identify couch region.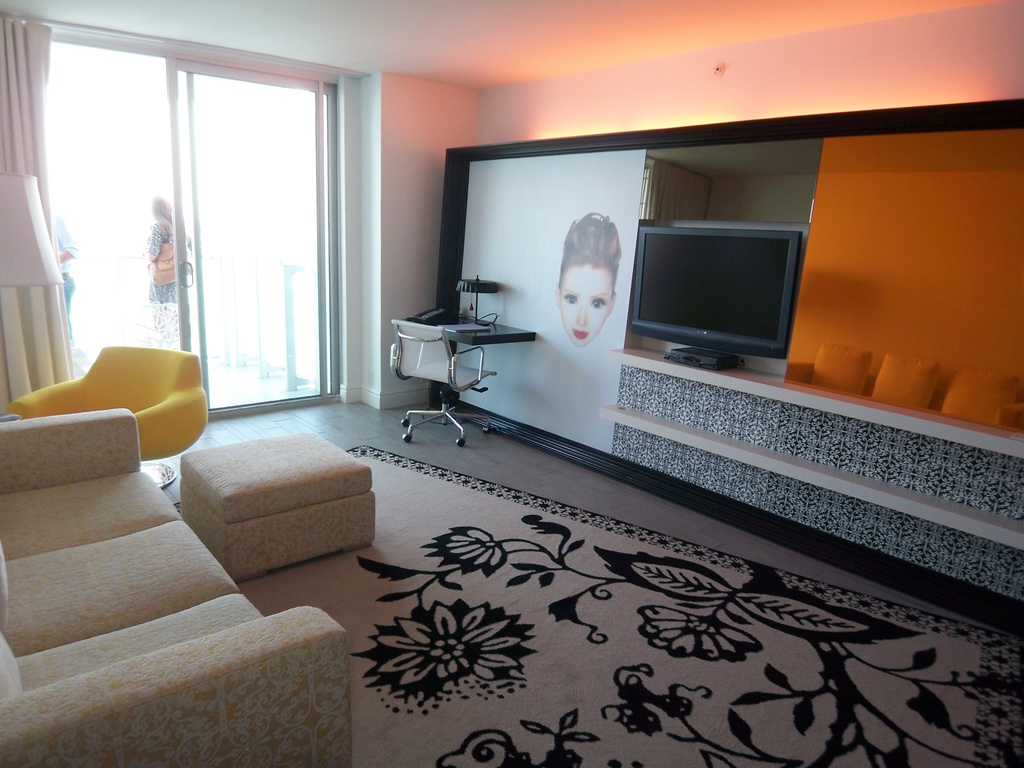
Region: <box>0,408,353,767</box>.
